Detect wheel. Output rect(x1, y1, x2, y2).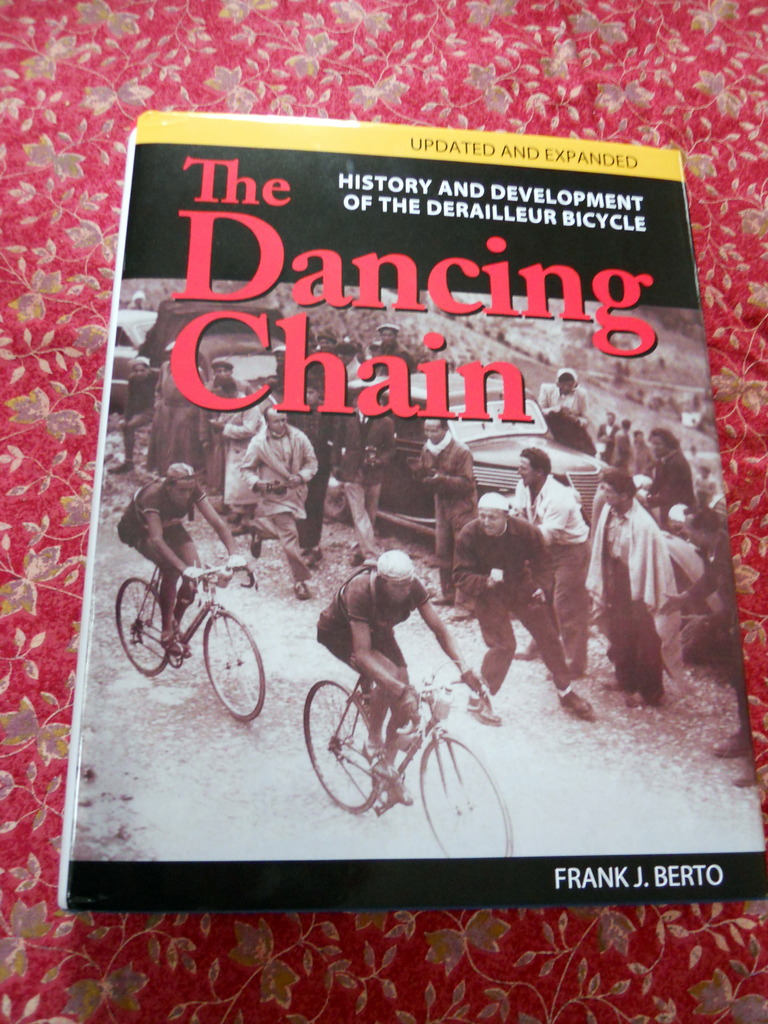
rect(109, 574, 172, 678).
